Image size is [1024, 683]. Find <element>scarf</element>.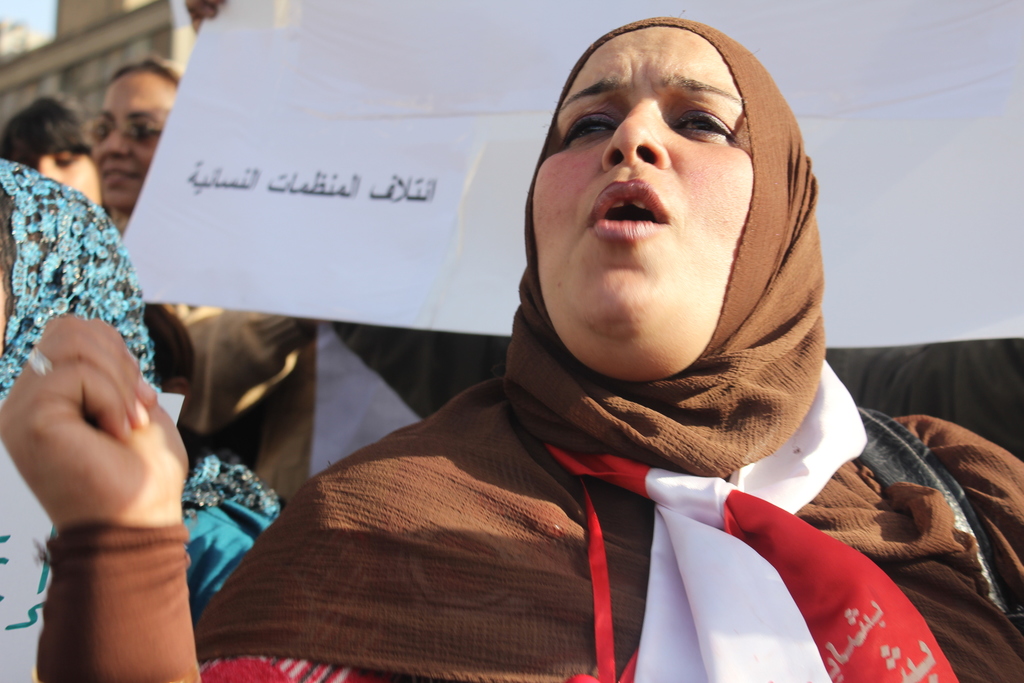
BBox(202, 10, 1023, 682).
